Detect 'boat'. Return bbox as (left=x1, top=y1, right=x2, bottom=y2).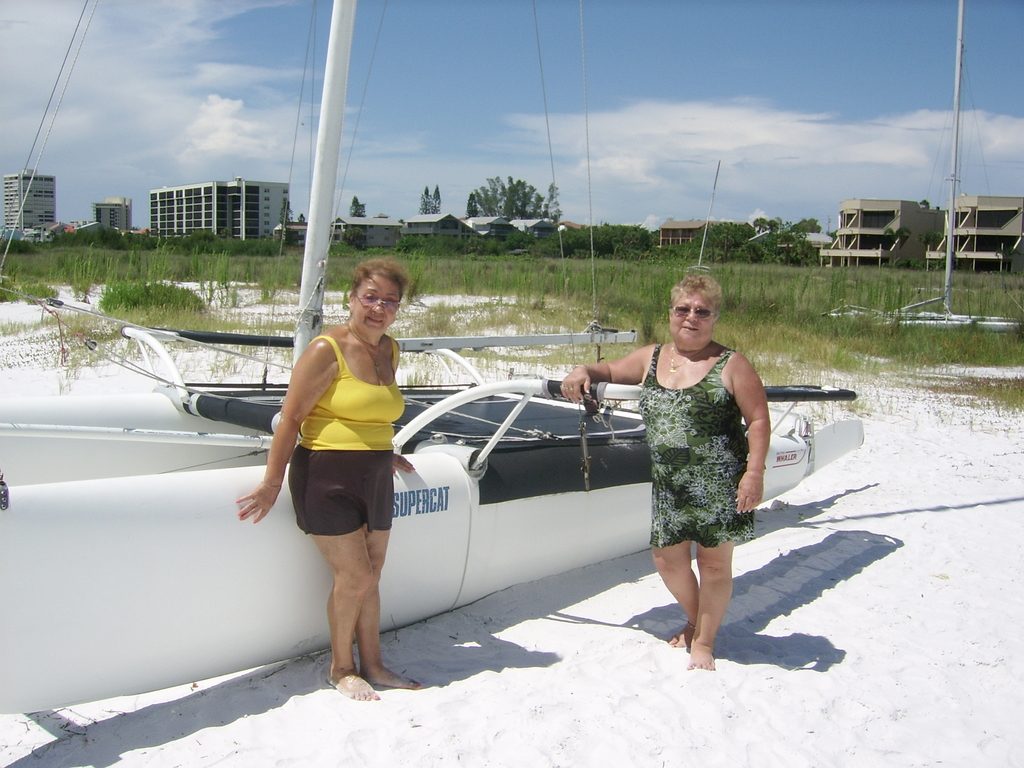
(left=0, top=0, right=866, bottom=724).
